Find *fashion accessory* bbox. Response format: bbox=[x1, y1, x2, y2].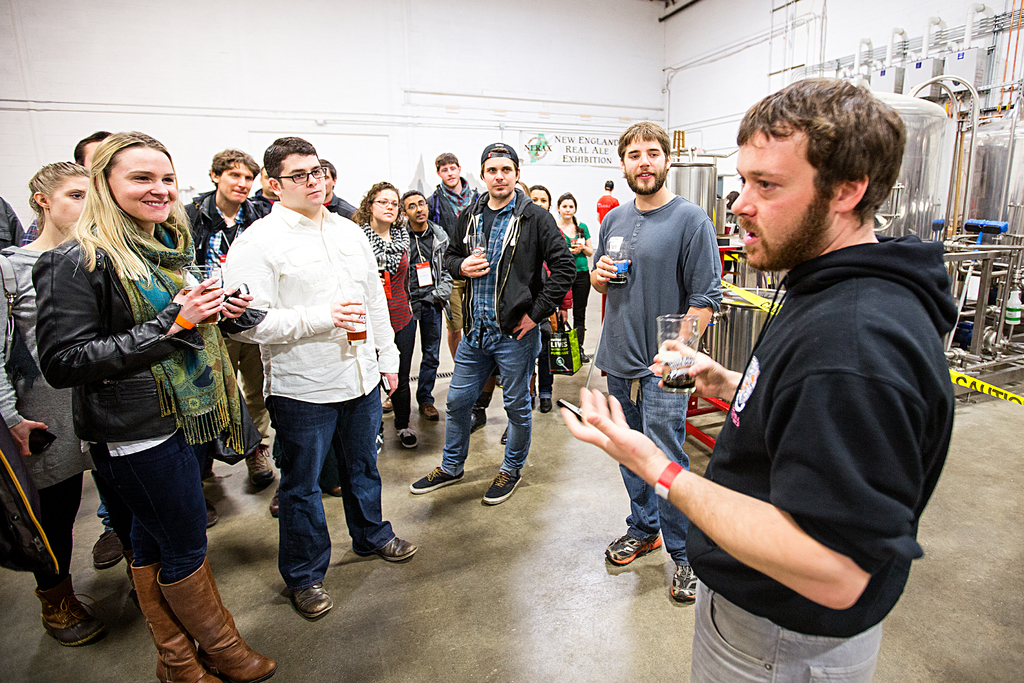
bbox=[542, 400, 552, 412].
